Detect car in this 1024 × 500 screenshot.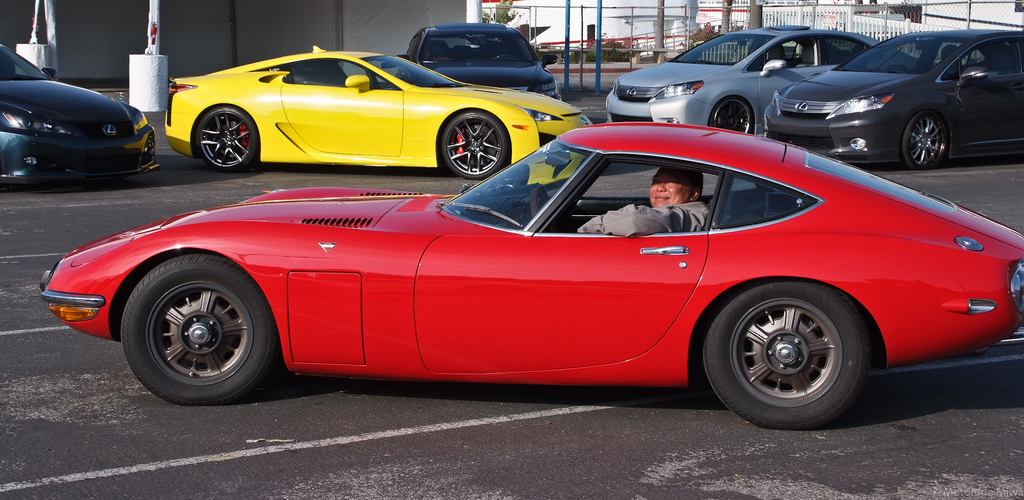
Detection: Rect(392, 24, 567, 102).
